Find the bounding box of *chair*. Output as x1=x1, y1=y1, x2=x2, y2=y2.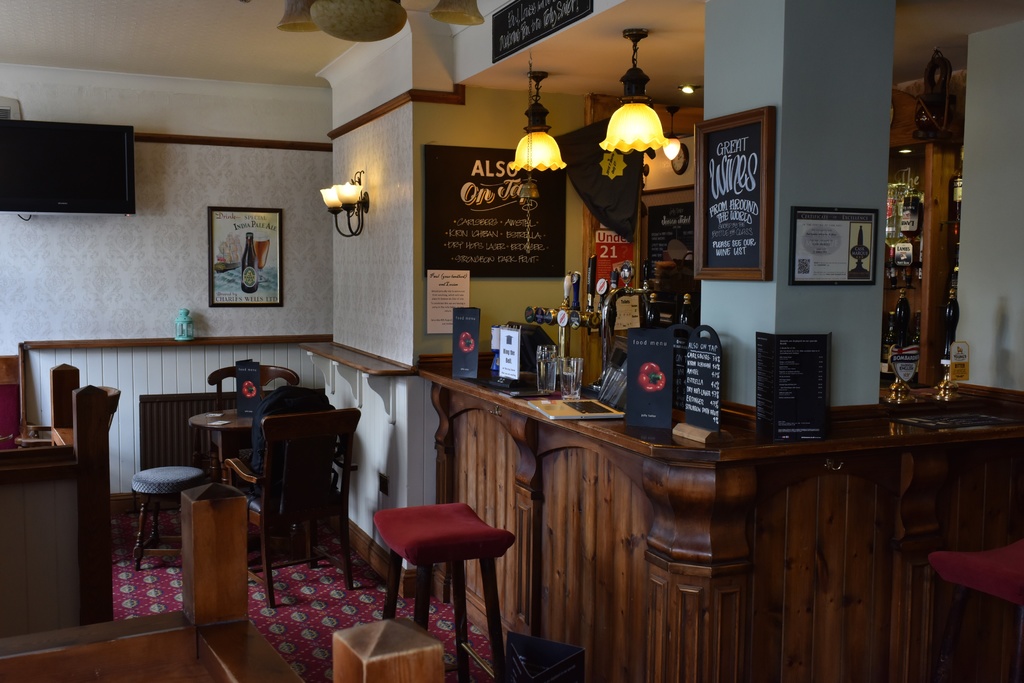
x1=222, y1=390, x2=354, y2=593.
